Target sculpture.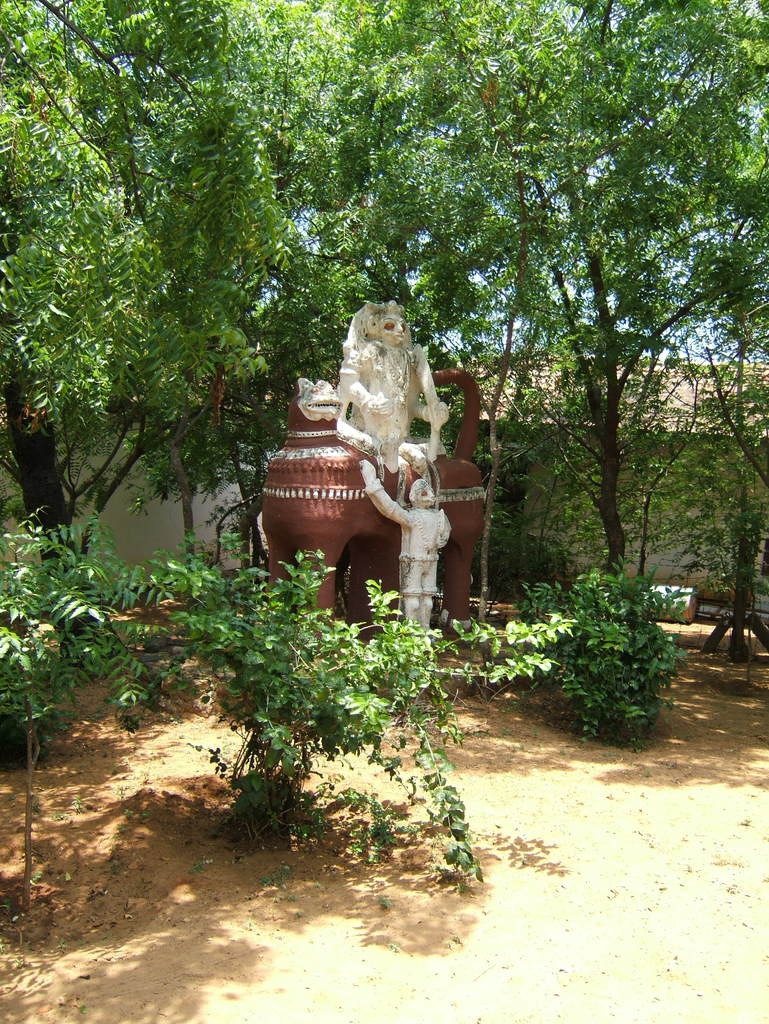
Target region: rect(260, 306, 491, 687).
